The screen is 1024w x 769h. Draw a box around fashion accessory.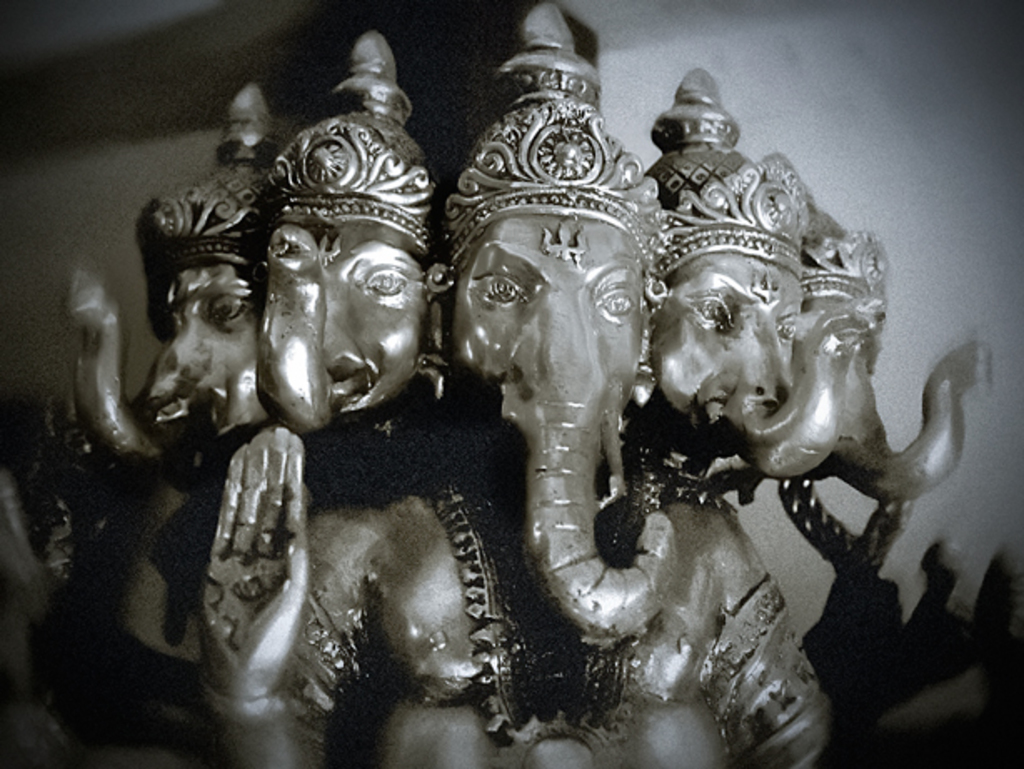
(left=270, top=27, right=434, bottom=260).
